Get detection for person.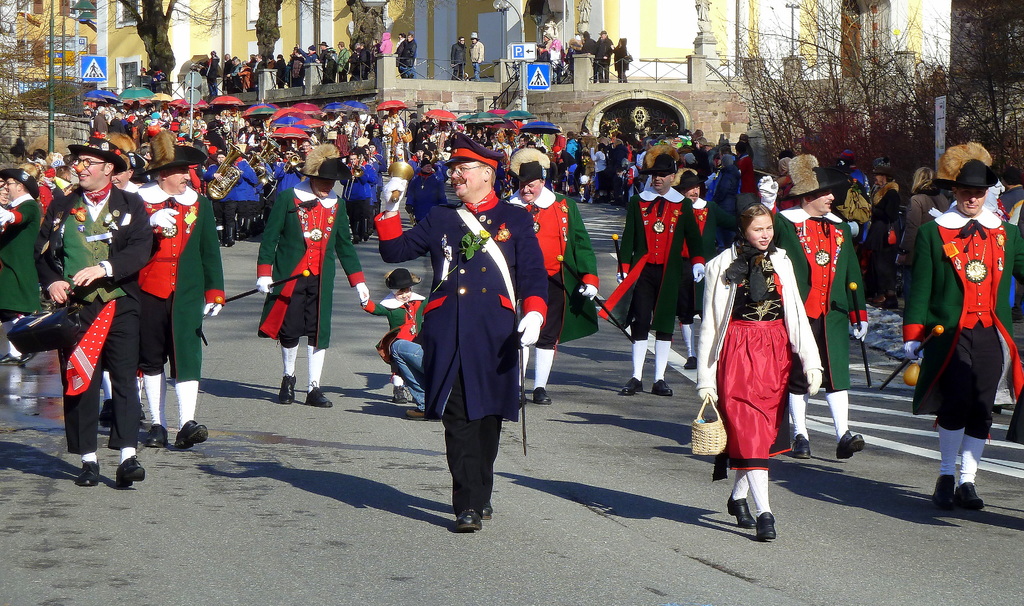
Detection: Rect(400, 31, 416, 77).
